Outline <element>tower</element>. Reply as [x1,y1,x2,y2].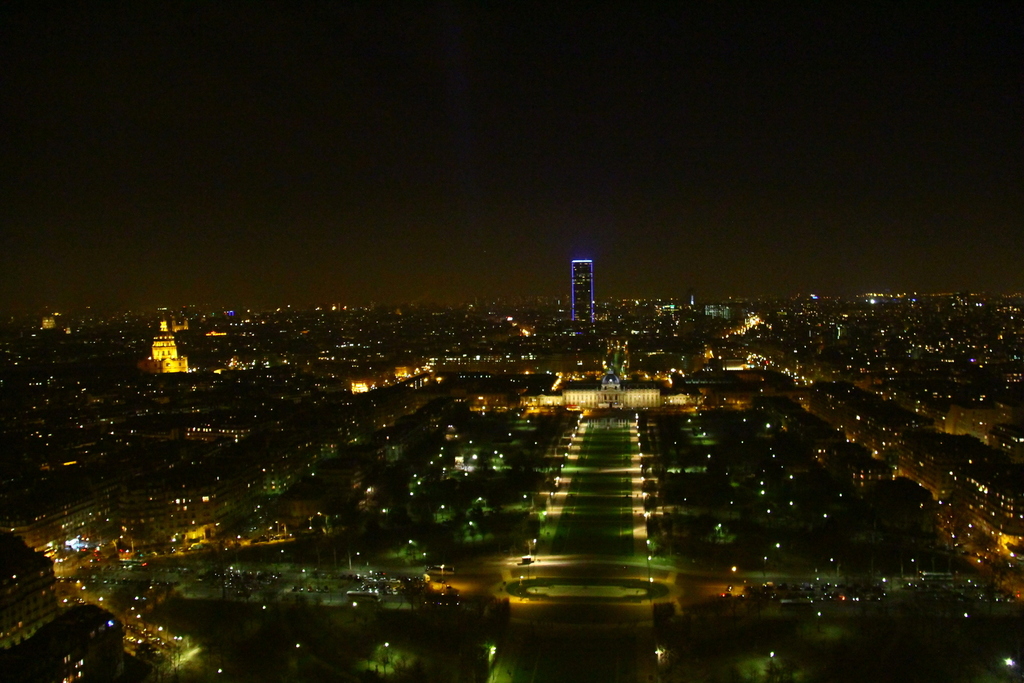
[139,317,189,373].
